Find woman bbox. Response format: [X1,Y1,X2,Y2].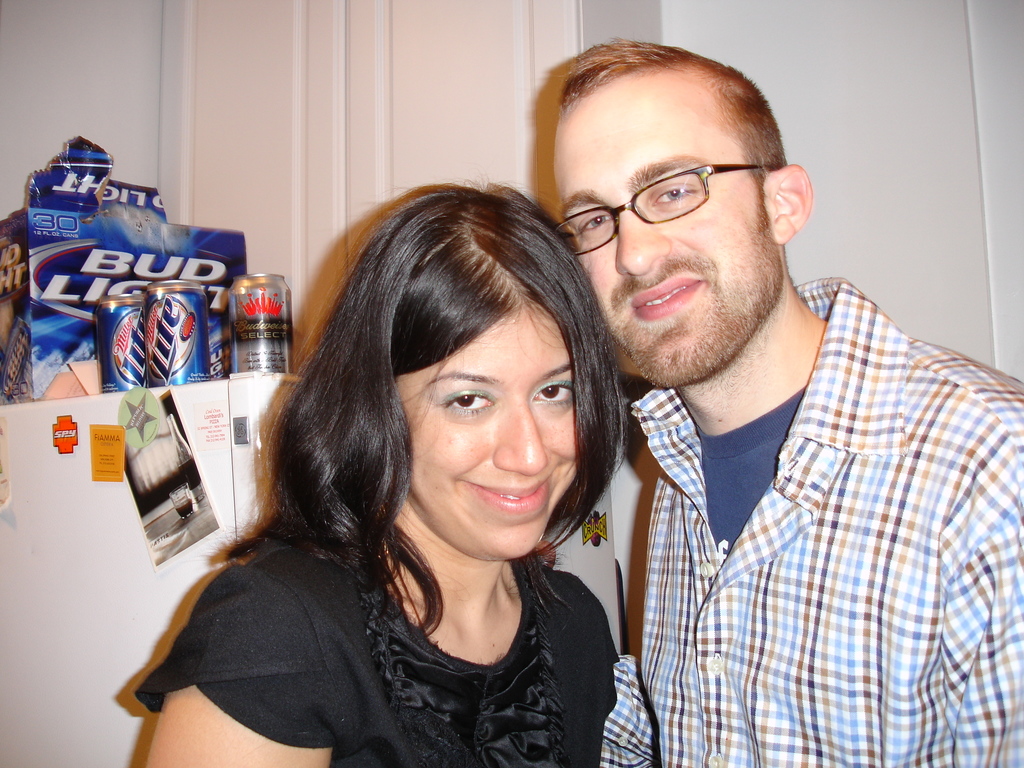
[167,184,669,767].
